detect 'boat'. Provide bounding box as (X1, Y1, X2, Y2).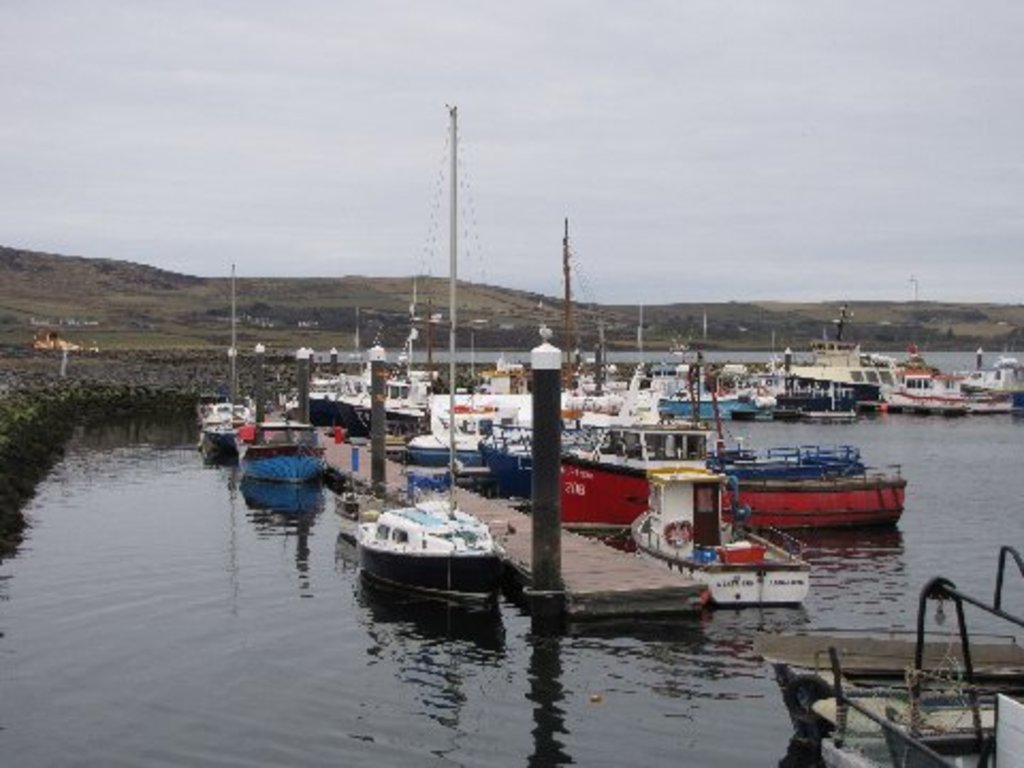
(356, 356, 427, 435).
